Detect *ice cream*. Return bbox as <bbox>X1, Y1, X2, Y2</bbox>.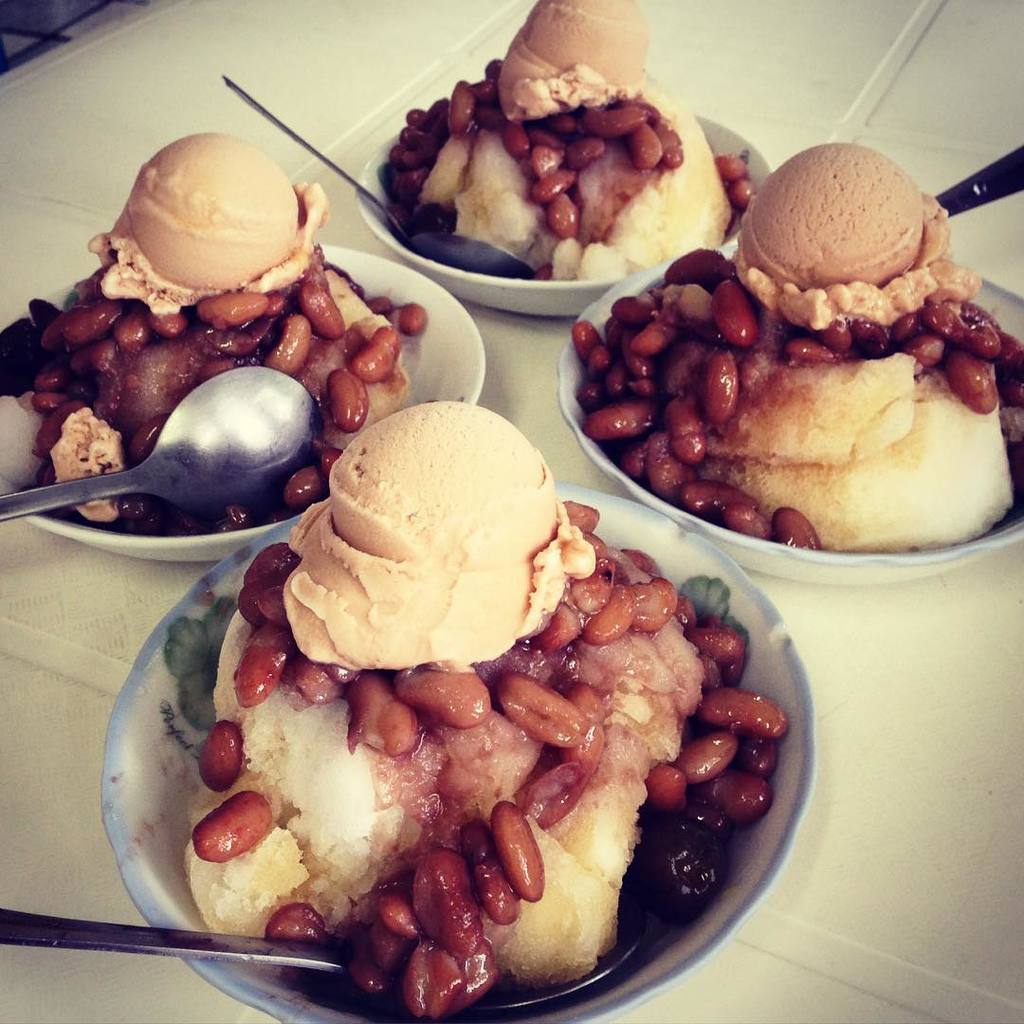
<bbox>154, 403, 784, 1017</bbox>.
